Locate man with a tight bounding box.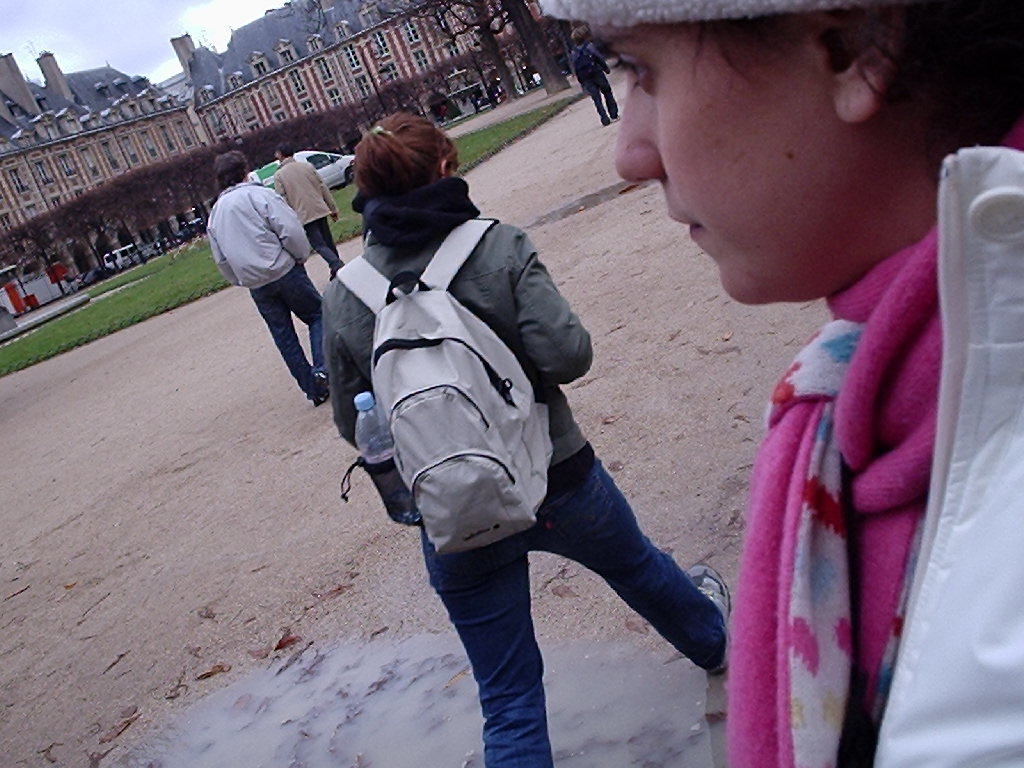
{"left": 201, "top": 138, "right": 348, "bottom": 431}.
